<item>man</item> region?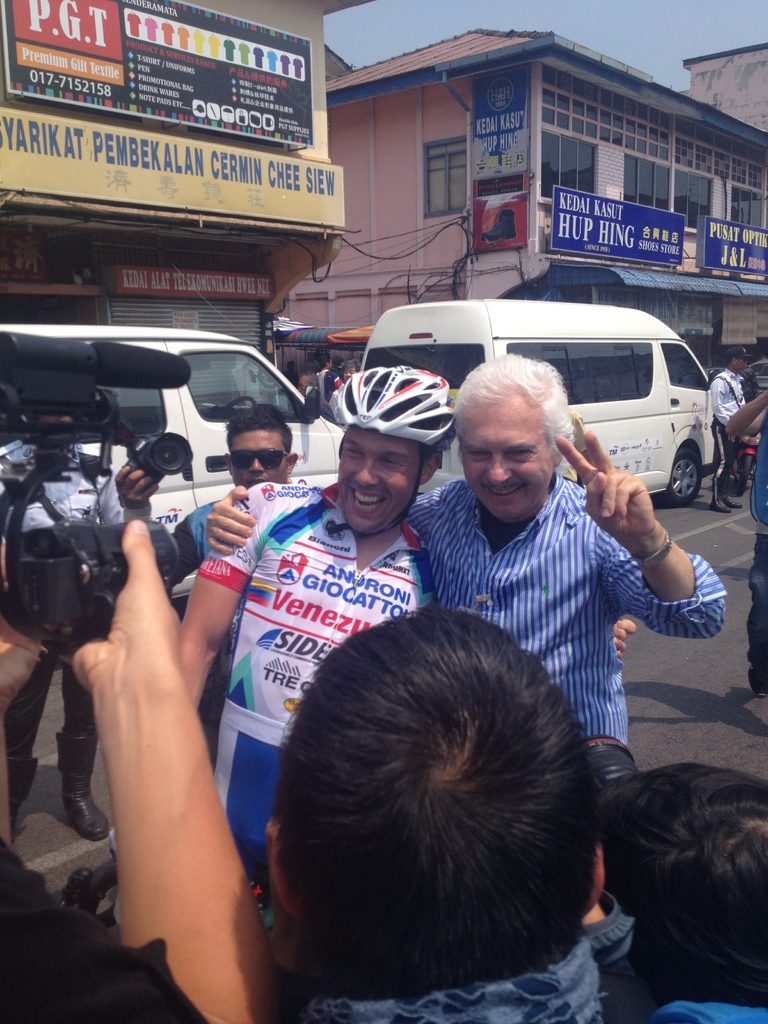
608:757:767:1023
